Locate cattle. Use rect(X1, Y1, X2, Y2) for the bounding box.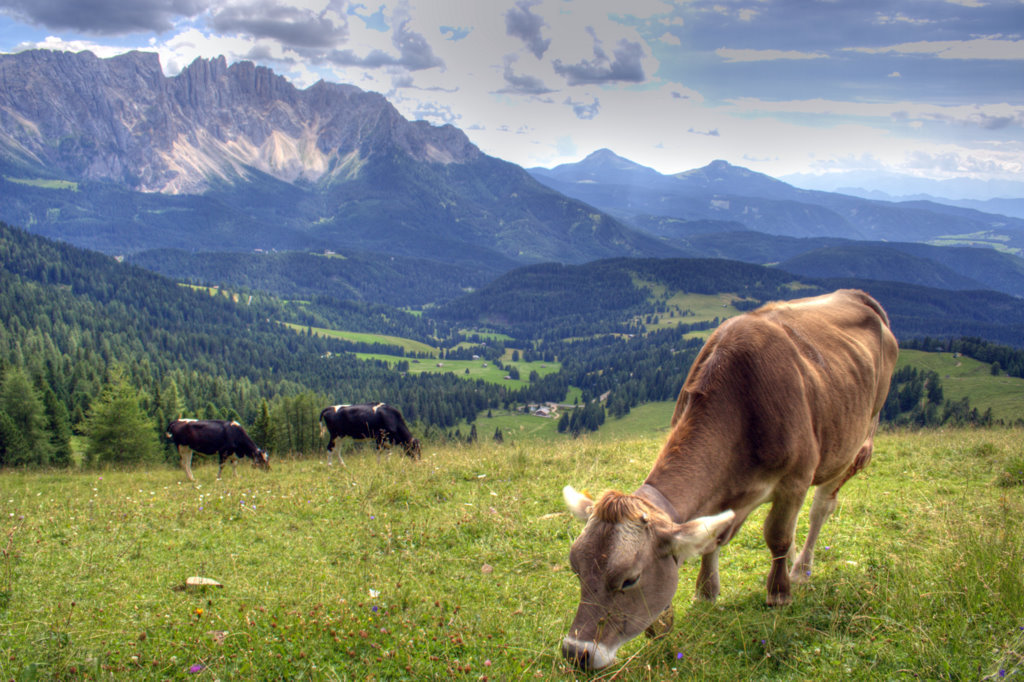
rect(551, 293, 911, 676).
